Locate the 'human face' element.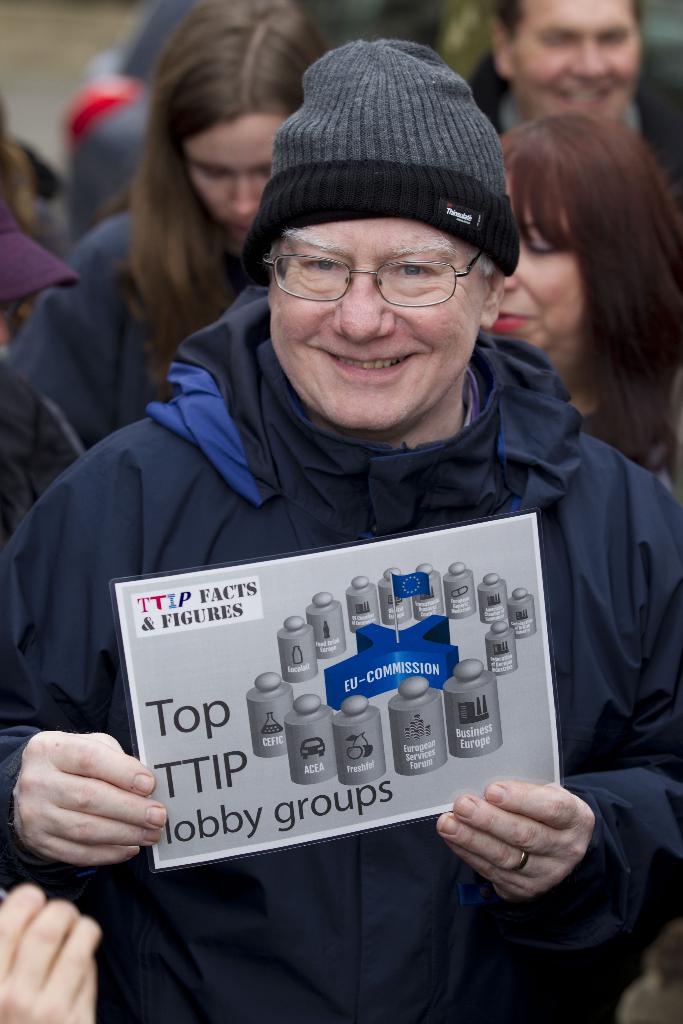
Element bbox: 509:0:640:122.
